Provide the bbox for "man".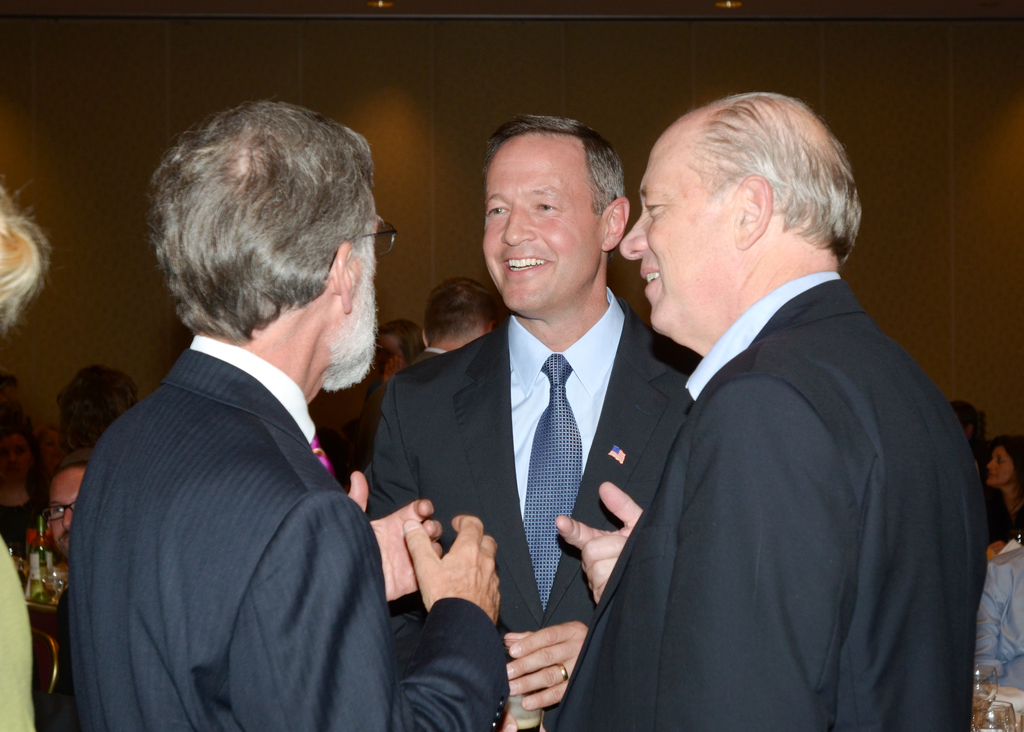
(x1=408, y1=276, x2=499, y2=362).
